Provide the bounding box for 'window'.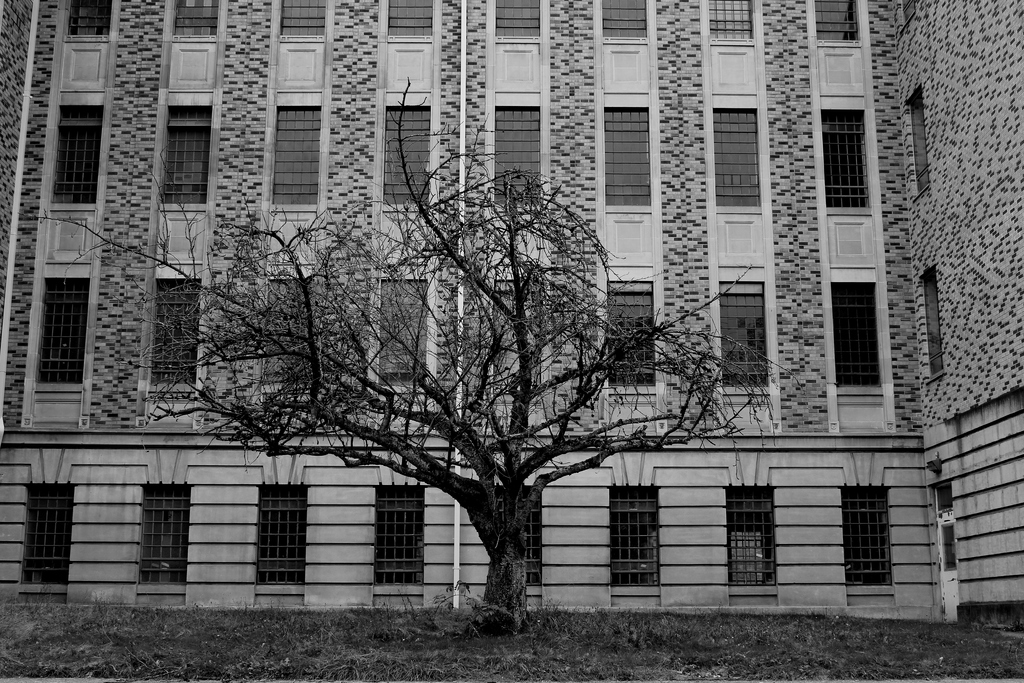
locate(605, 109, 652, 206).
